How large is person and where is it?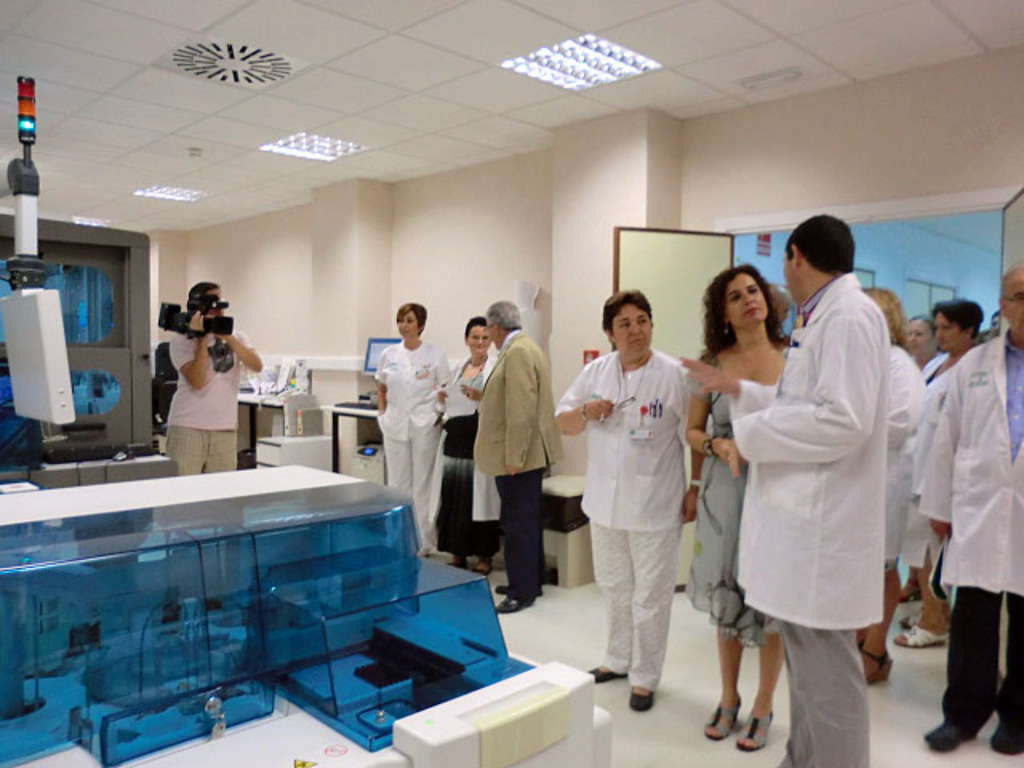
Bounding box: <region>163, 278, 267, 480</region>.
